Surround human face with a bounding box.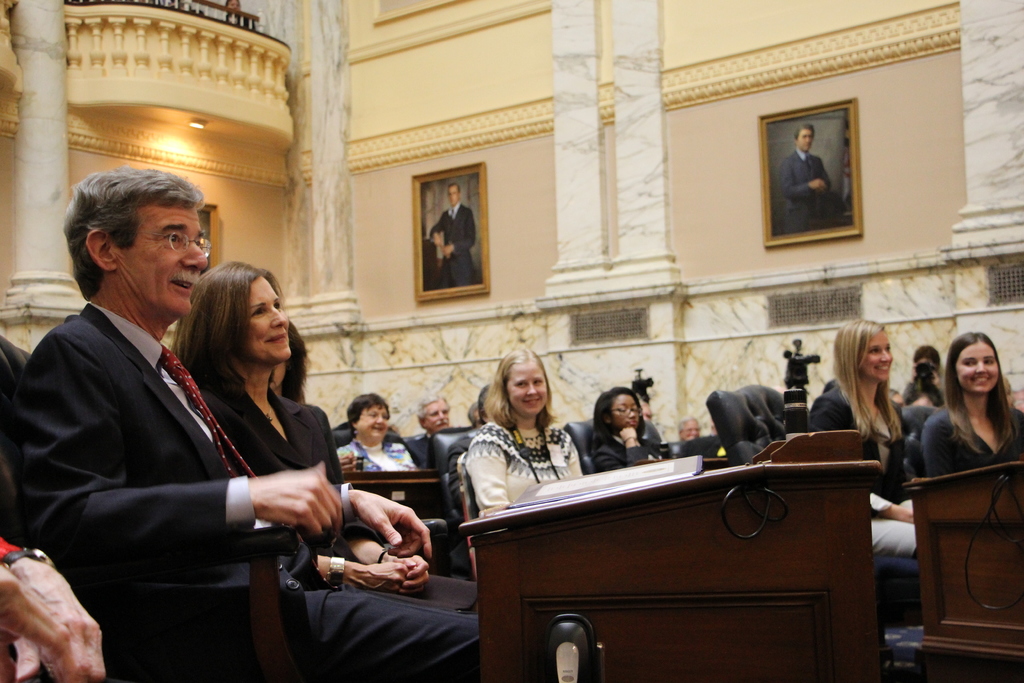
Rect(609, 390, 640, 431).
